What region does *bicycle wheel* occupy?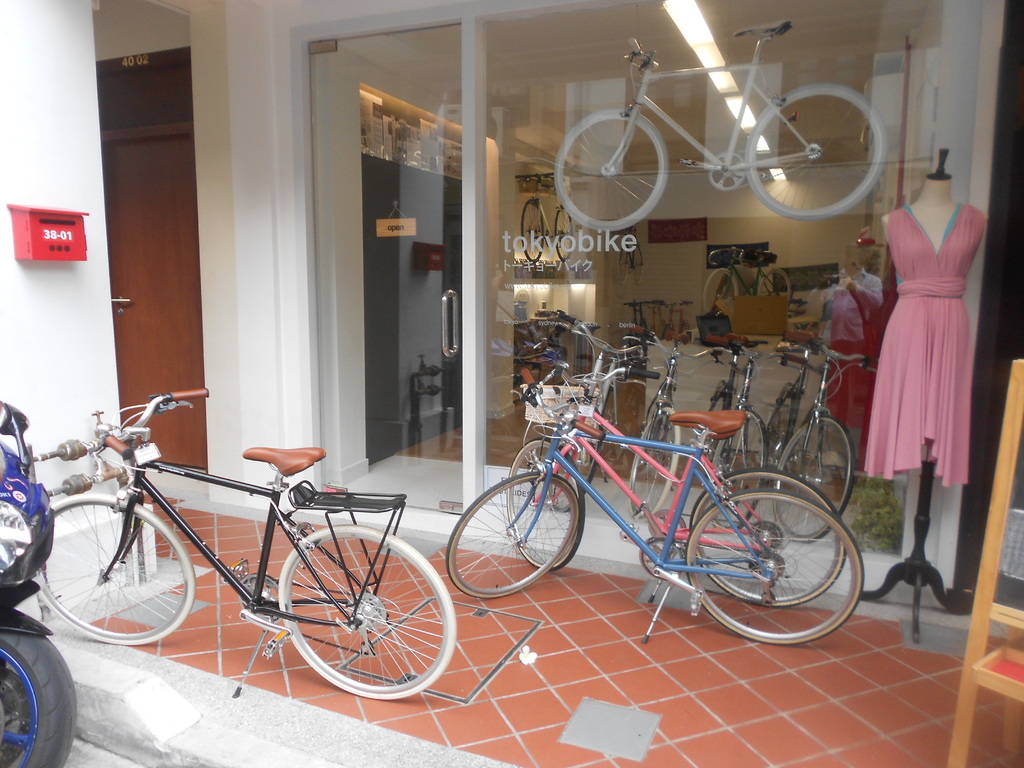
{"left": 670, "top": 486, "right": 863, "bottom": 647}.
